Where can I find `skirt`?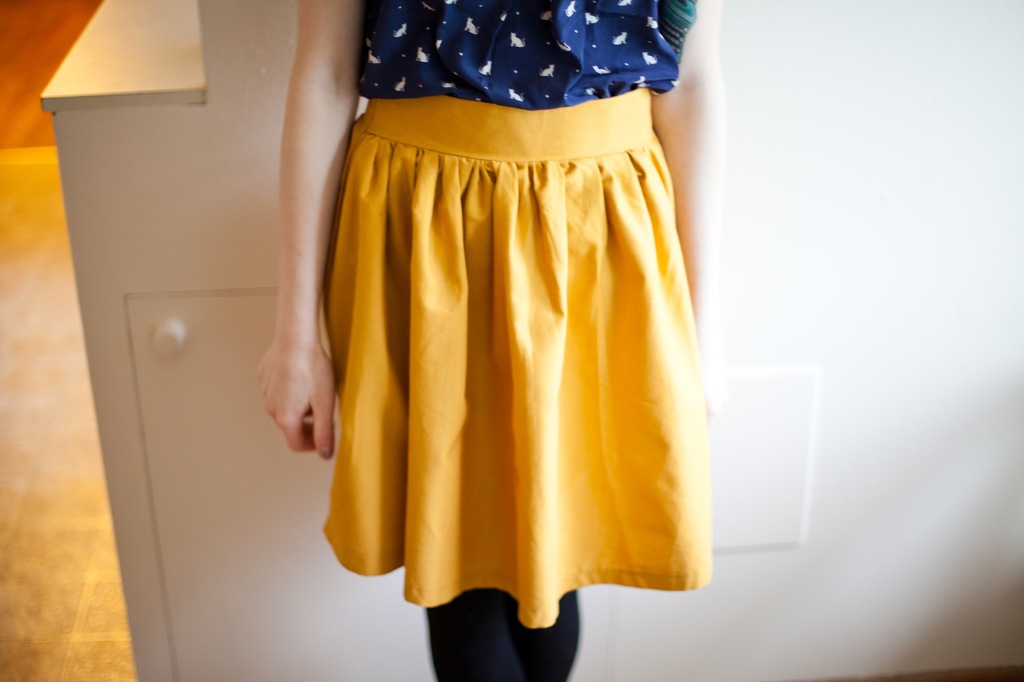
You can find it at pyautogui.locateOnScreen(316, 87, 717, 628).
